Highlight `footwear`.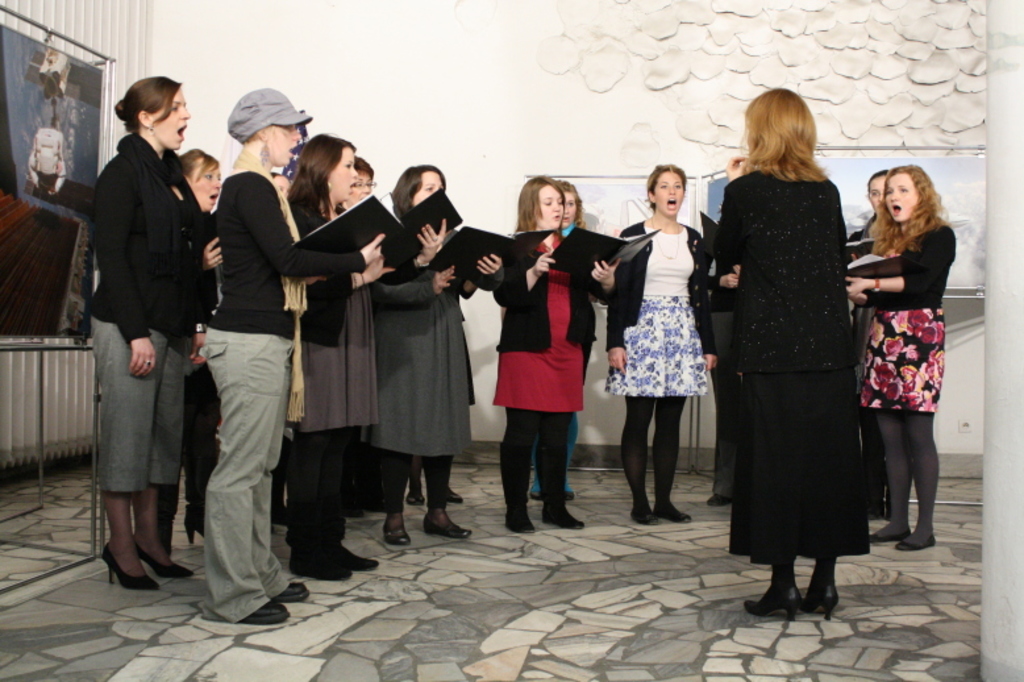
Highlighted region: left=136, top=537, right=197, bottom=581.
